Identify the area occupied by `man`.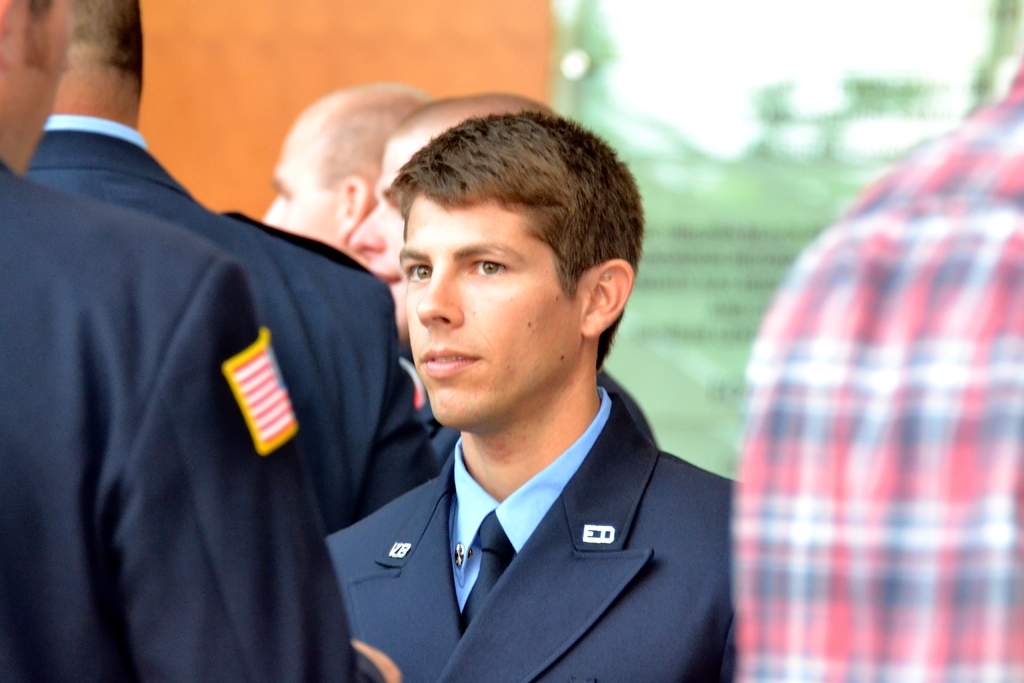
Area: BBox(348, 85, 556, 467).
